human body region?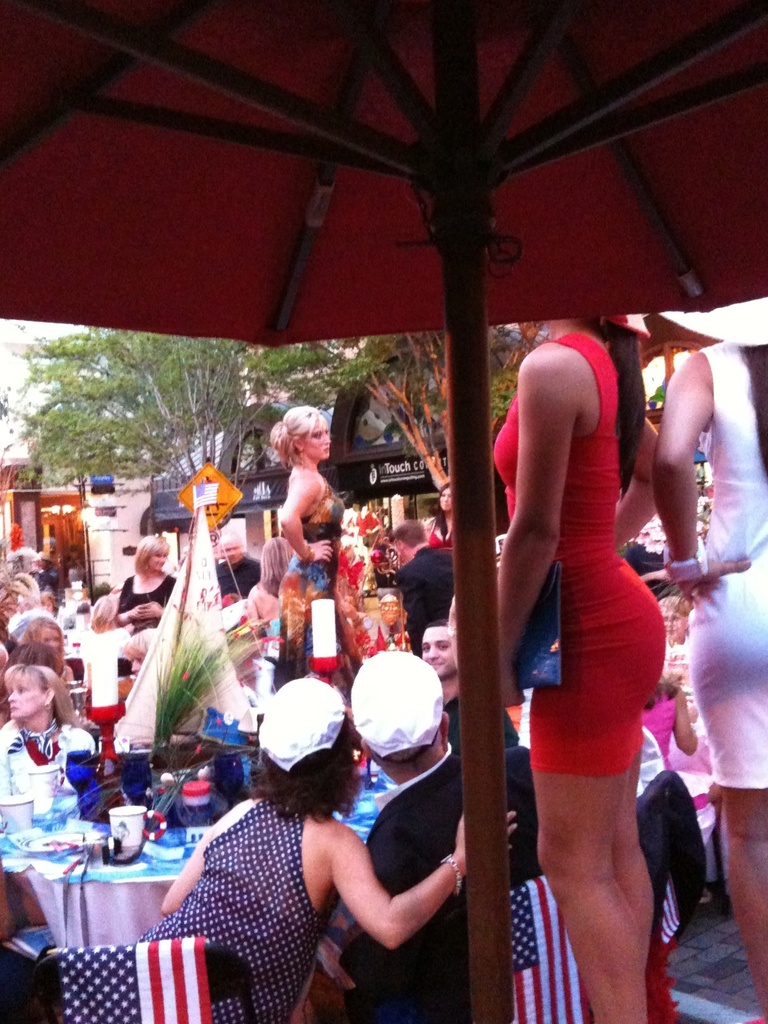
bbox(668, 634, 694, 687)
